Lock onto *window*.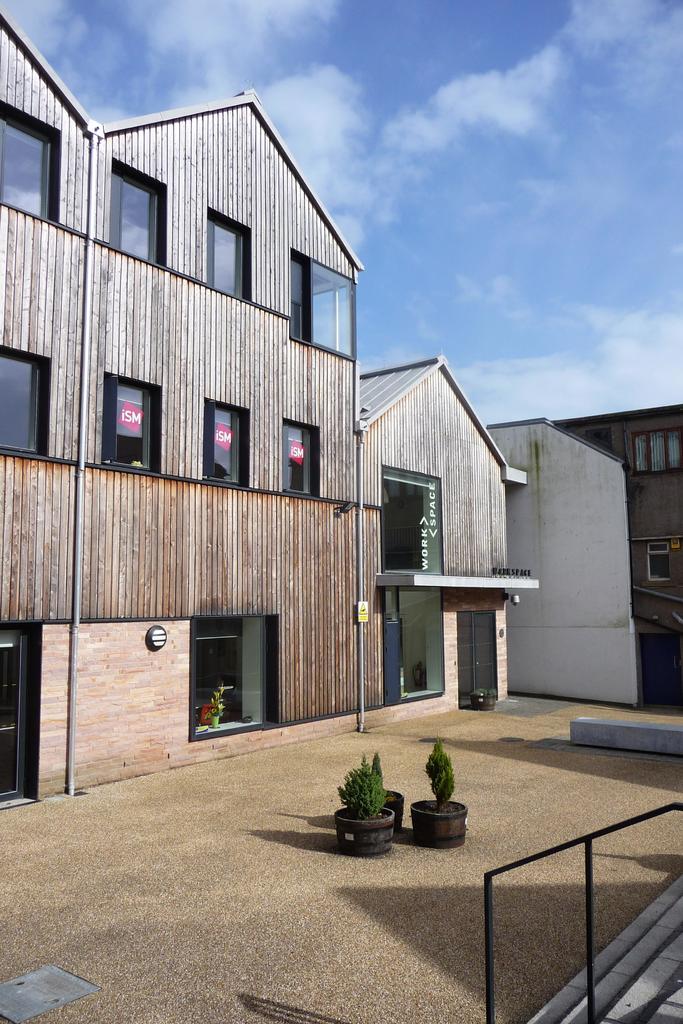
Locked: [x1=292, y1=246, x2=356, y2=360].
